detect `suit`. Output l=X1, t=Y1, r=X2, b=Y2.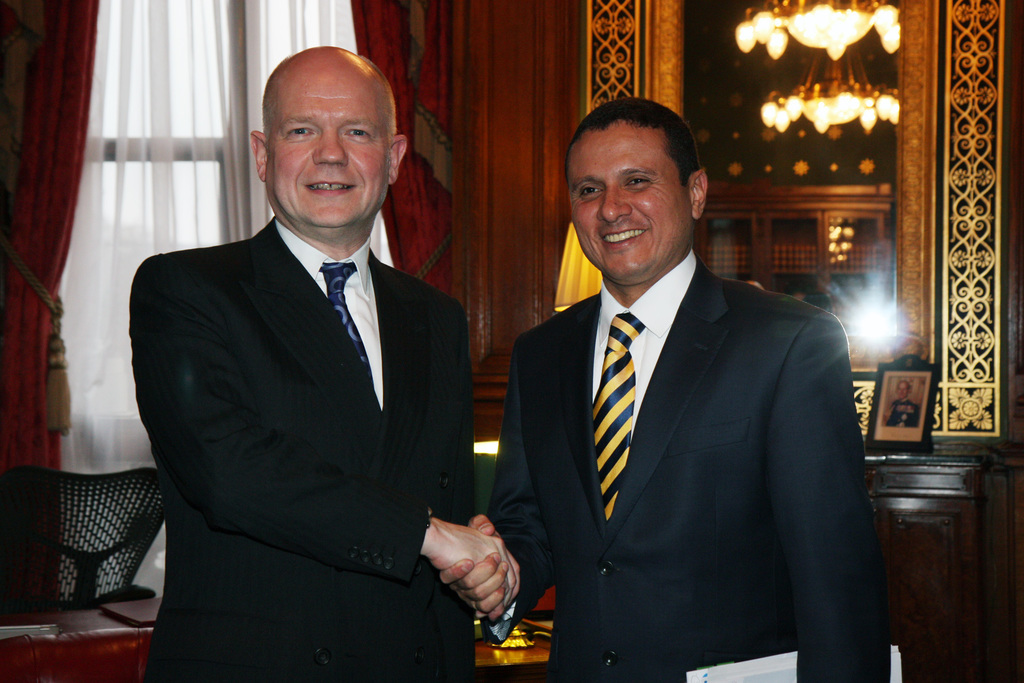
l=124, t=211, r=479, b=682.
